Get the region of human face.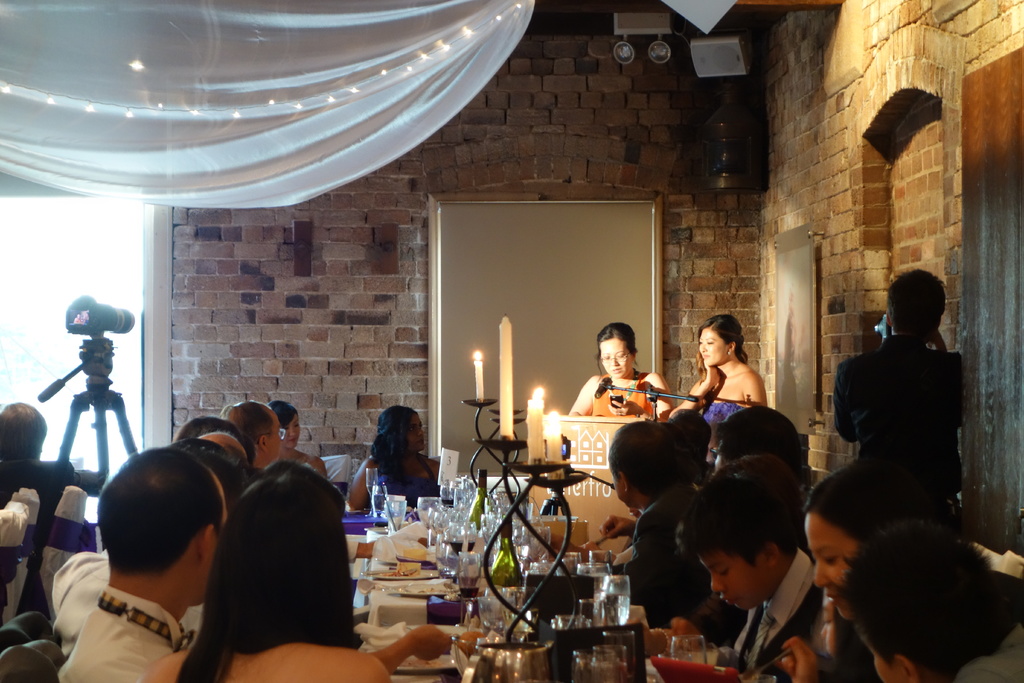
rect(698, 331, 726, 367).
